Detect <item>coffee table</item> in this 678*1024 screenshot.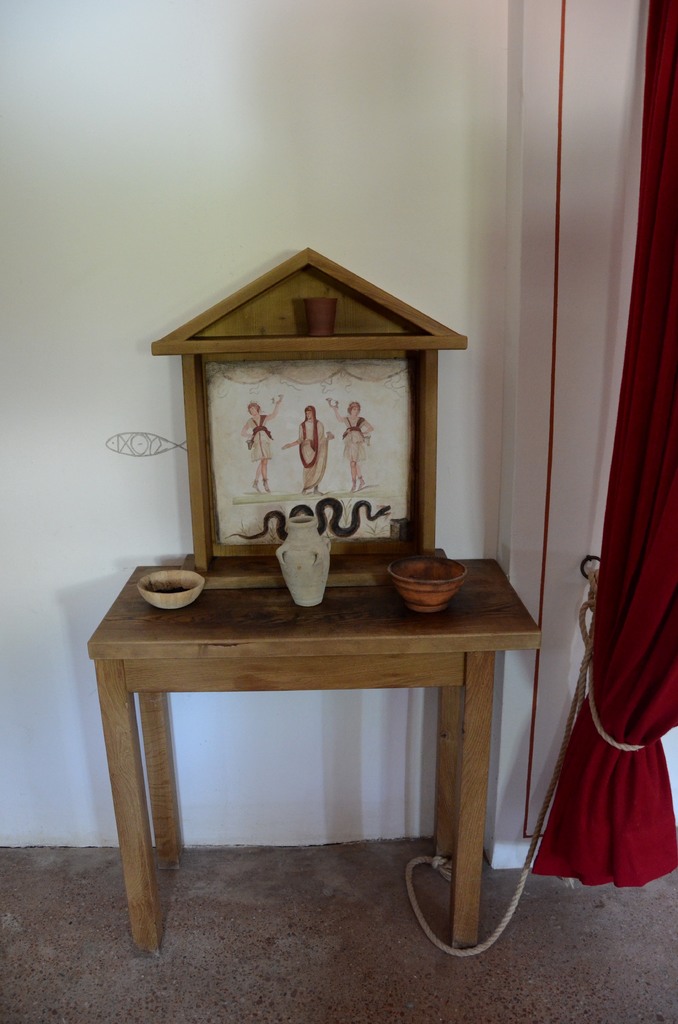
Detection: [left=82, top=568, right=543, bottom=956].
